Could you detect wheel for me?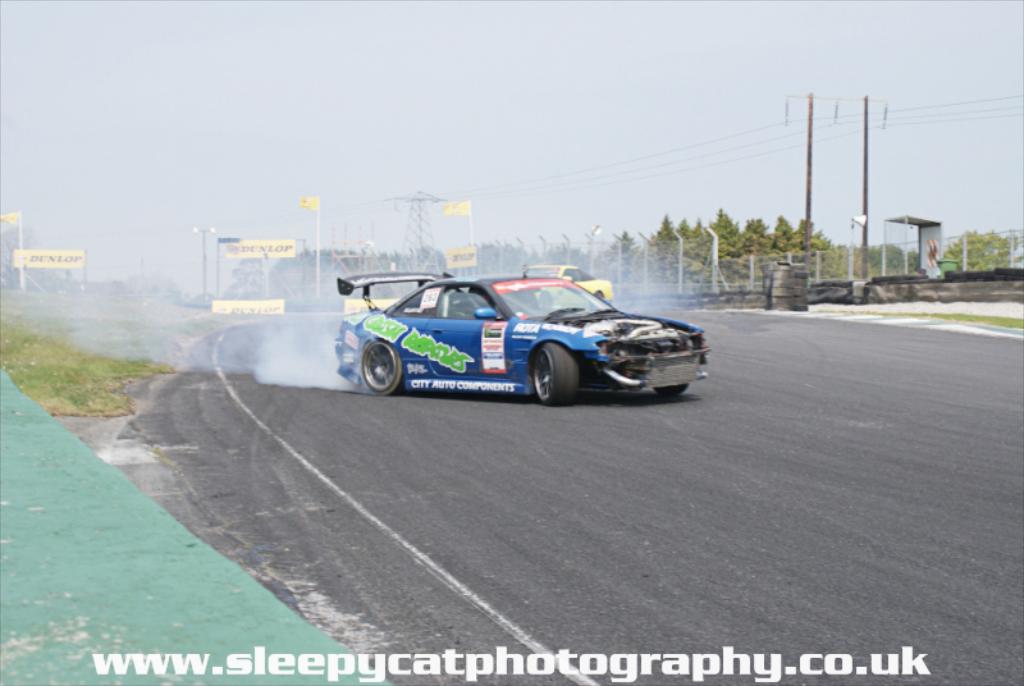
Detection result: (left=361, top=340, right=403, bottom=394).
